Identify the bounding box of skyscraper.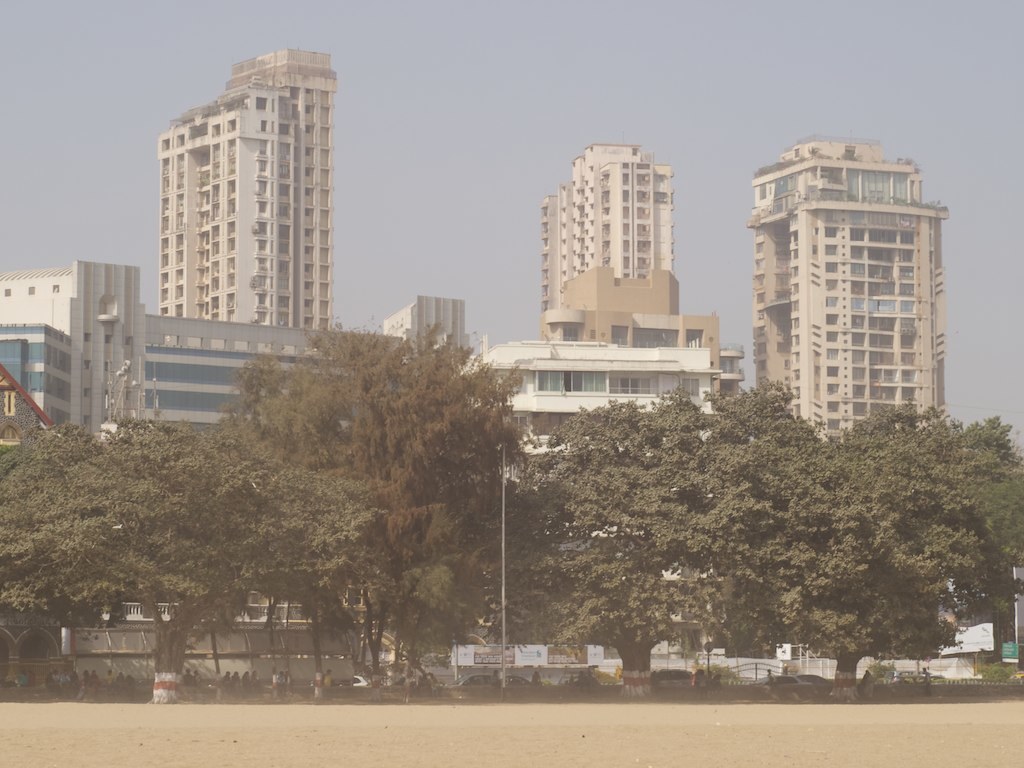
{"x1": 745, "y1": 136, "x2": 949, "y2": 440}.
